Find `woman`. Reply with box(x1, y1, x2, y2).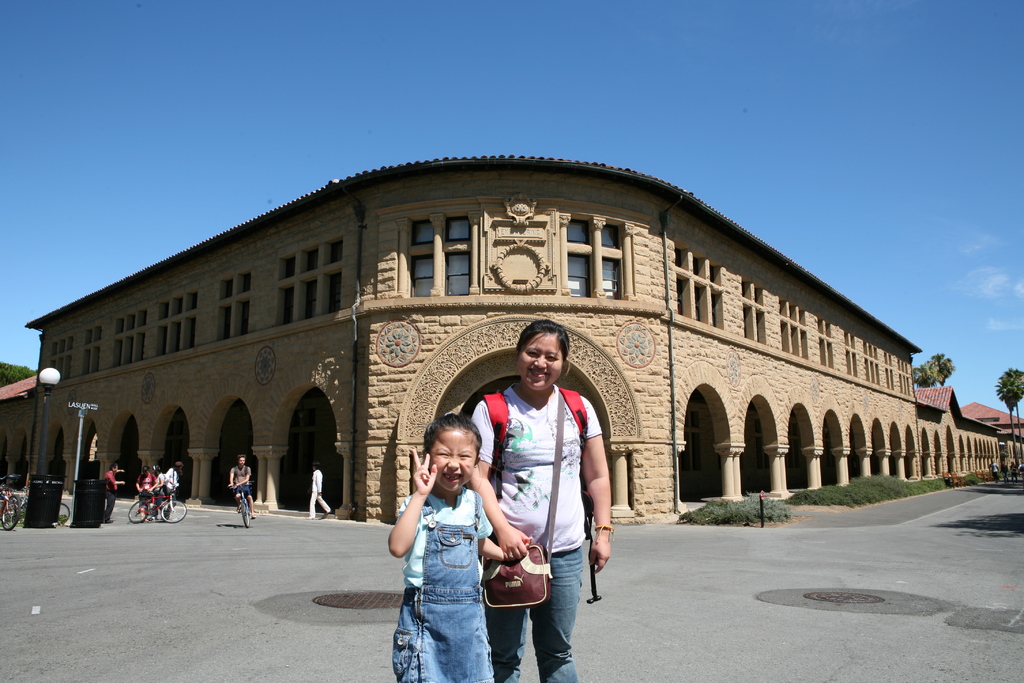
box(474, 315, 609, 682).
